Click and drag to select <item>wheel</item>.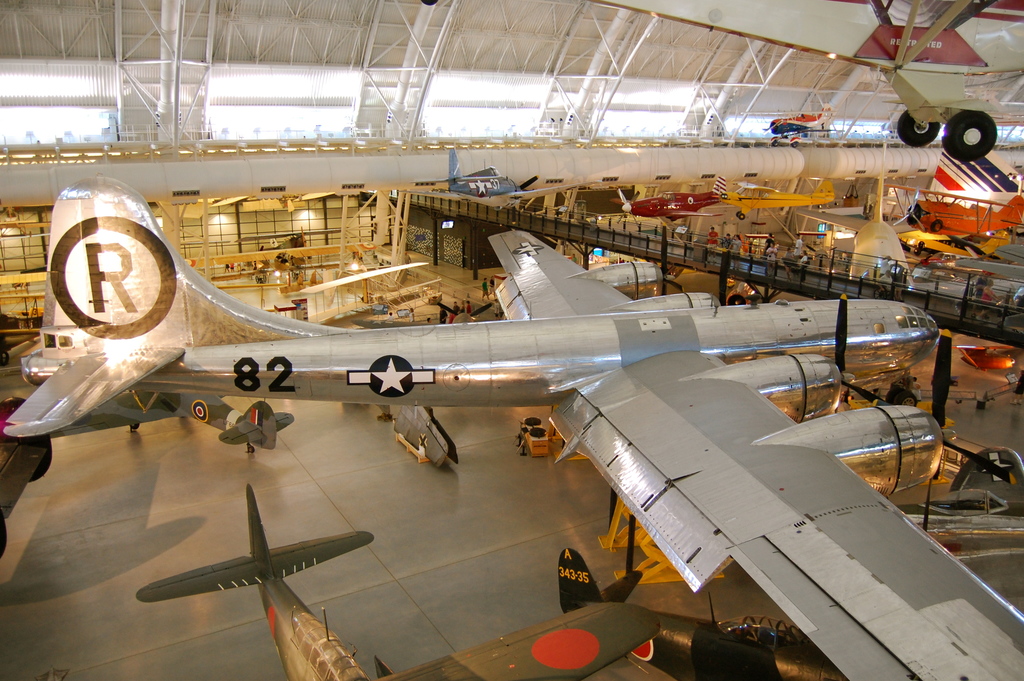
Selection: {"x1": 247, "y1": 444, "x2": 255, "y2": 454}.
